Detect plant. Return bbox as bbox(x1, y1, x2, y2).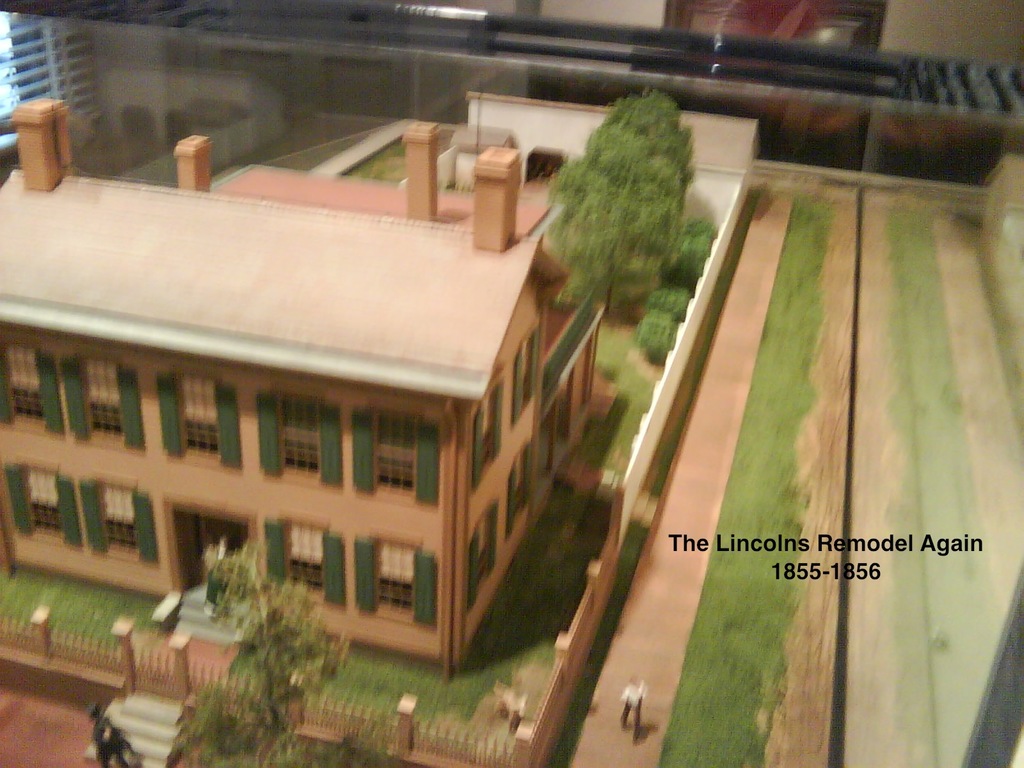
bbox(184, 559, 345, 733).
